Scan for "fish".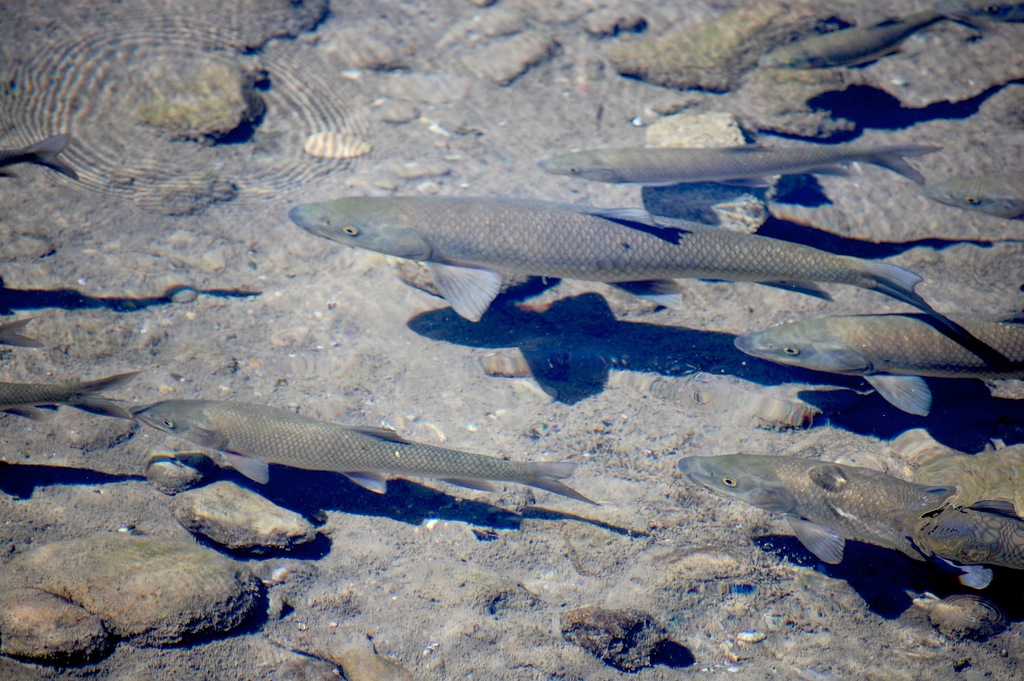
Scan result: (x1=532, y1=145, x2=935, y2=190).
